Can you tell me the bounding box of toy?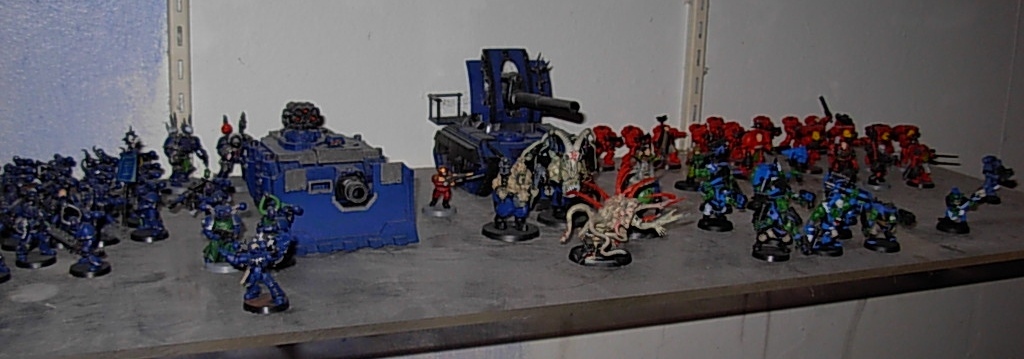
l=1, t=189, r=63, b=242.
